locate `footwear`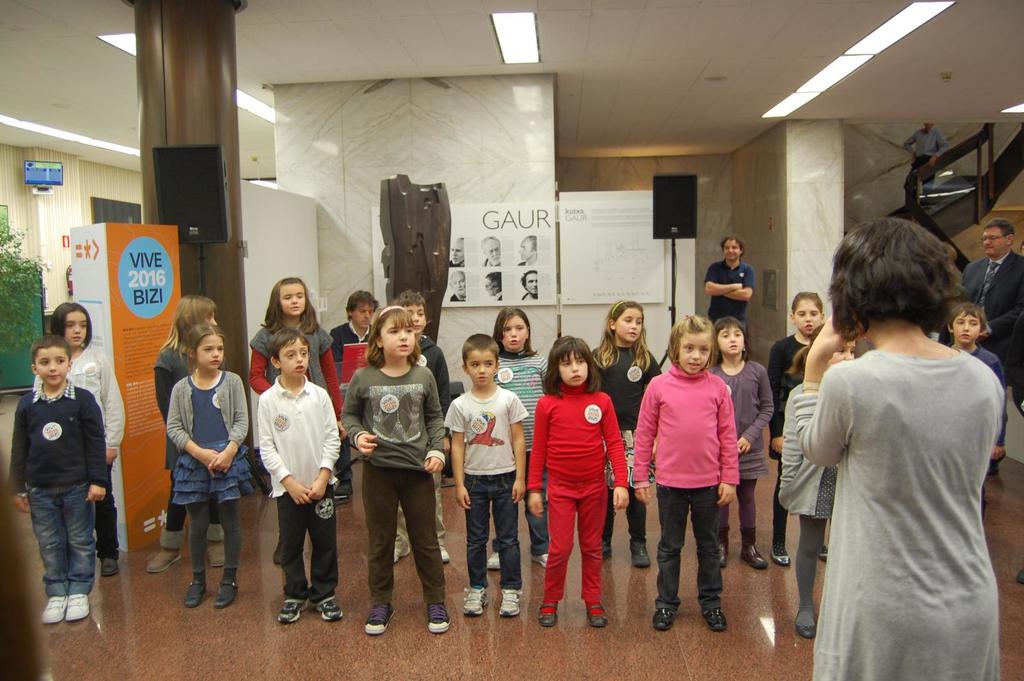
box=[604, 543, 611, 555]
